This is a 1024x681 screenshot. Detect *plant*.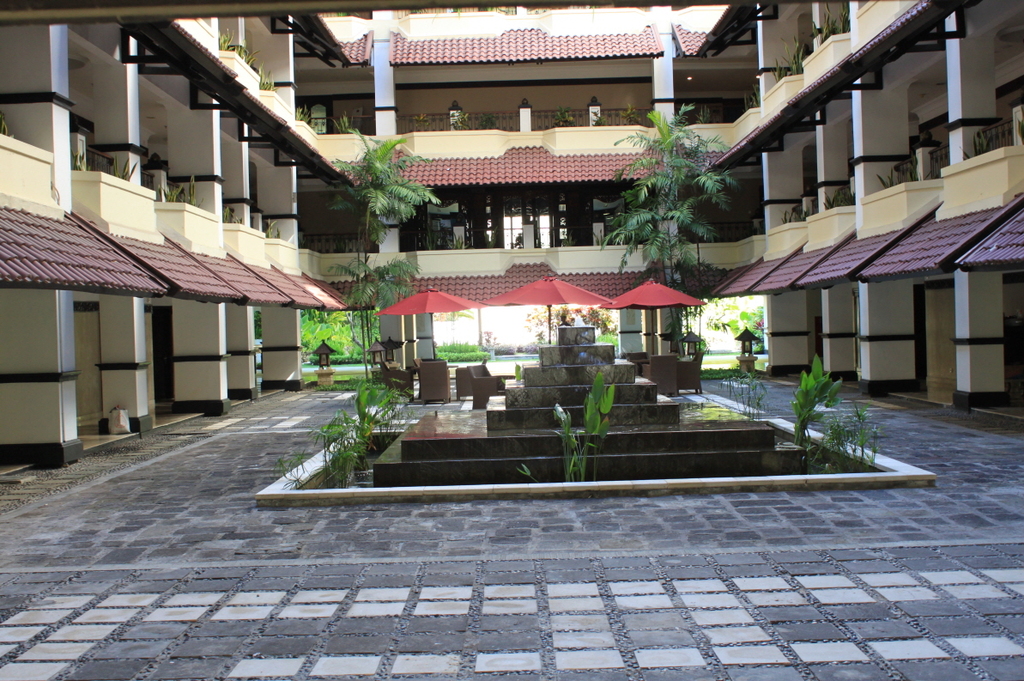
rect(324, 107, 358, 137).
